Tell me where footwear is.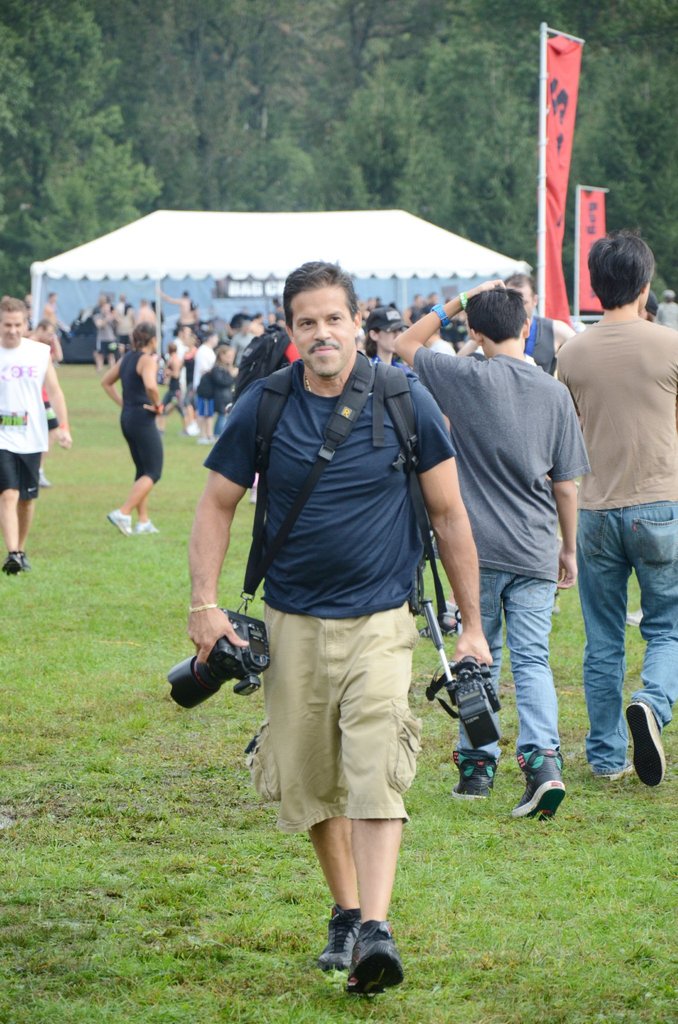
footwear is at 513/741/572/825.
